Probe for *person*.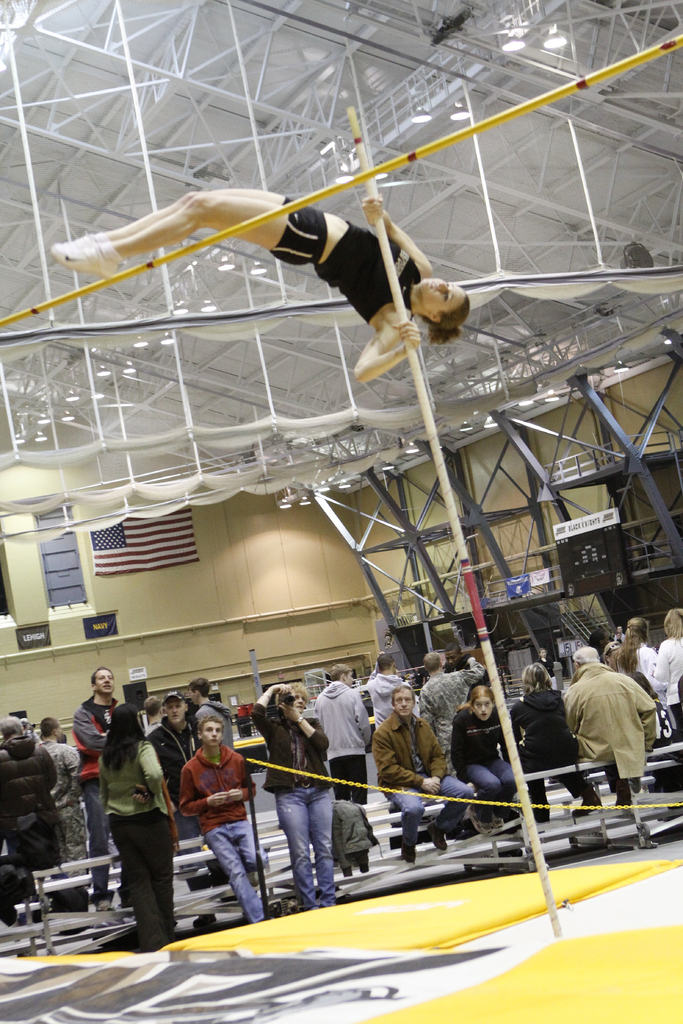
Probe result: l=77, t=664, r=112, b=830.
